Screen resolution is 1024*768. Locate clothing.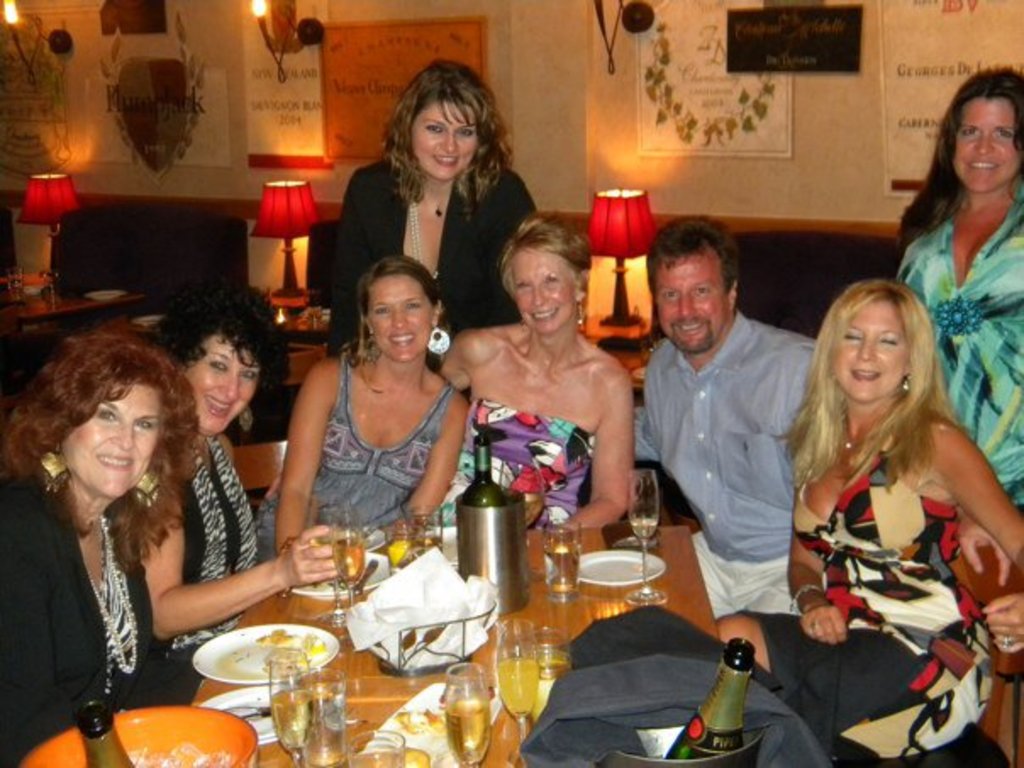
BBox(427, 395, 593, 532).
